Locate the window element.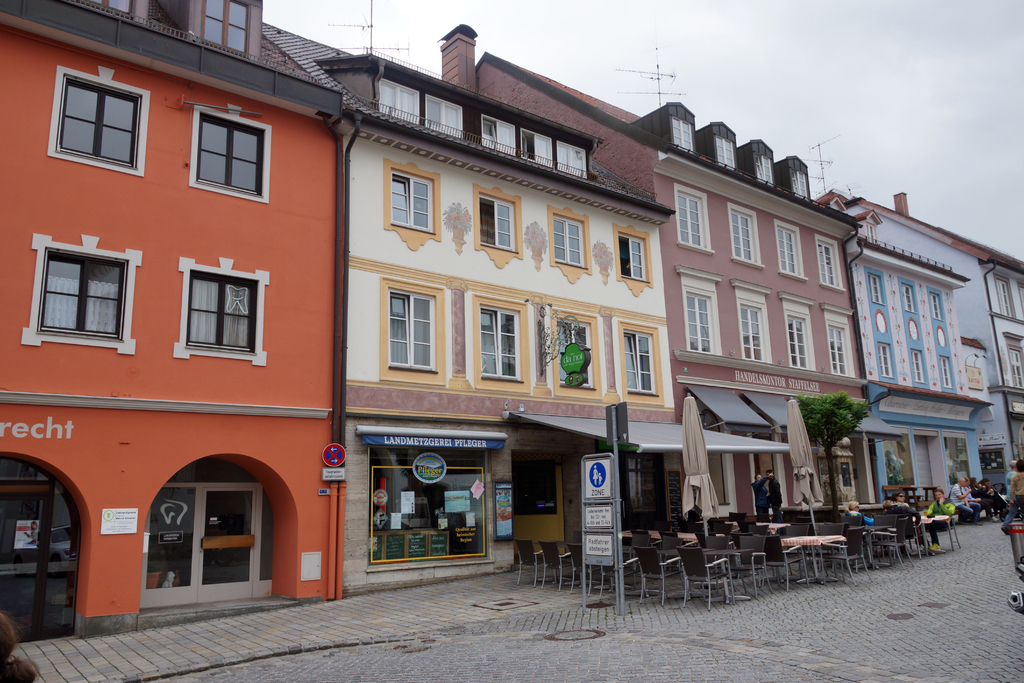
Element bbox: [left=926, top=290, right=945, bottom=322].
